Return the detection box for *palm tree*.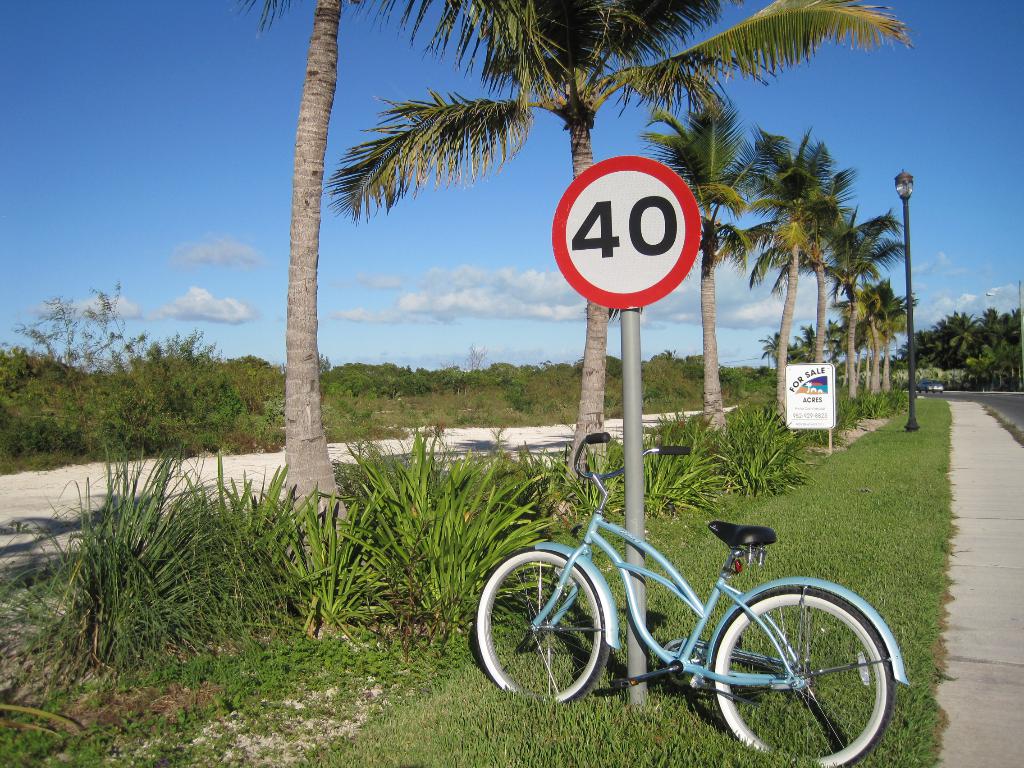
pyautogui.locateOnScreen(794, 317, 825, 360).
